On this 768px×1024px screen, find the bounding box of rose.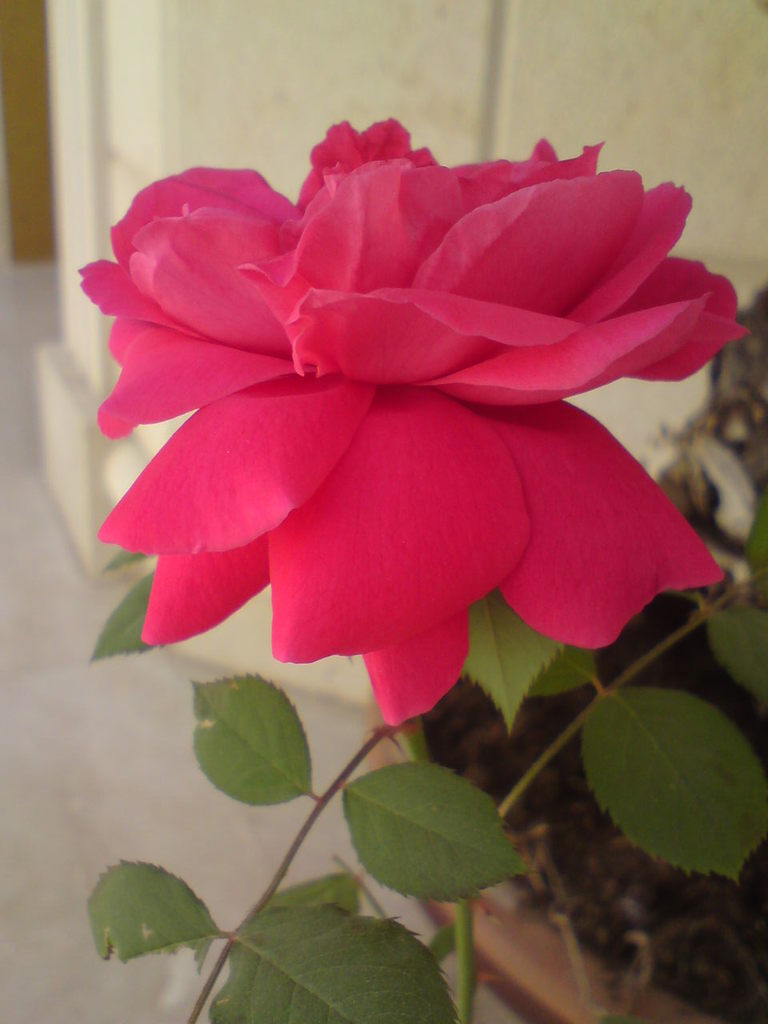
Bounding box: 71:110:746:730.
